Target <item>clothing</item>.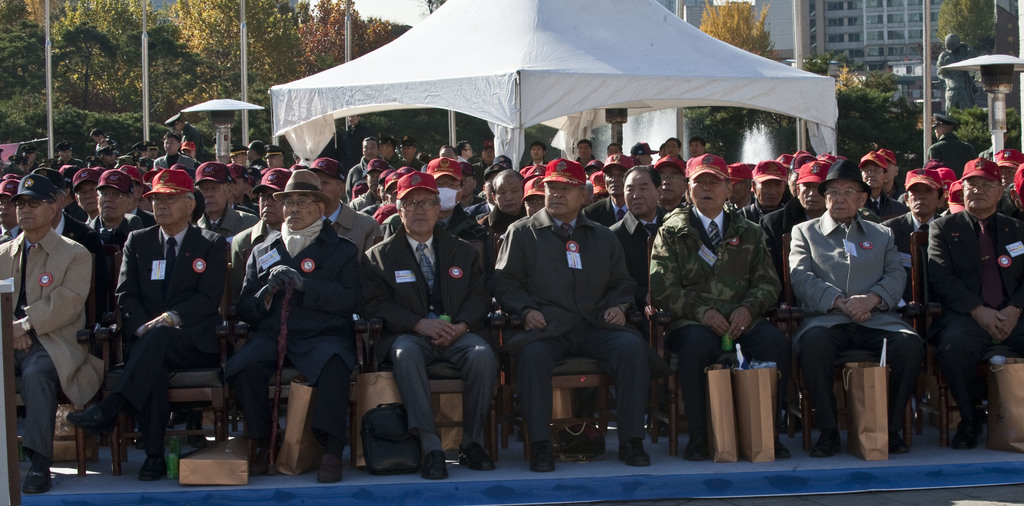
Target region: pyautogui.locateOnScreen(643, 202, 790, 437).
